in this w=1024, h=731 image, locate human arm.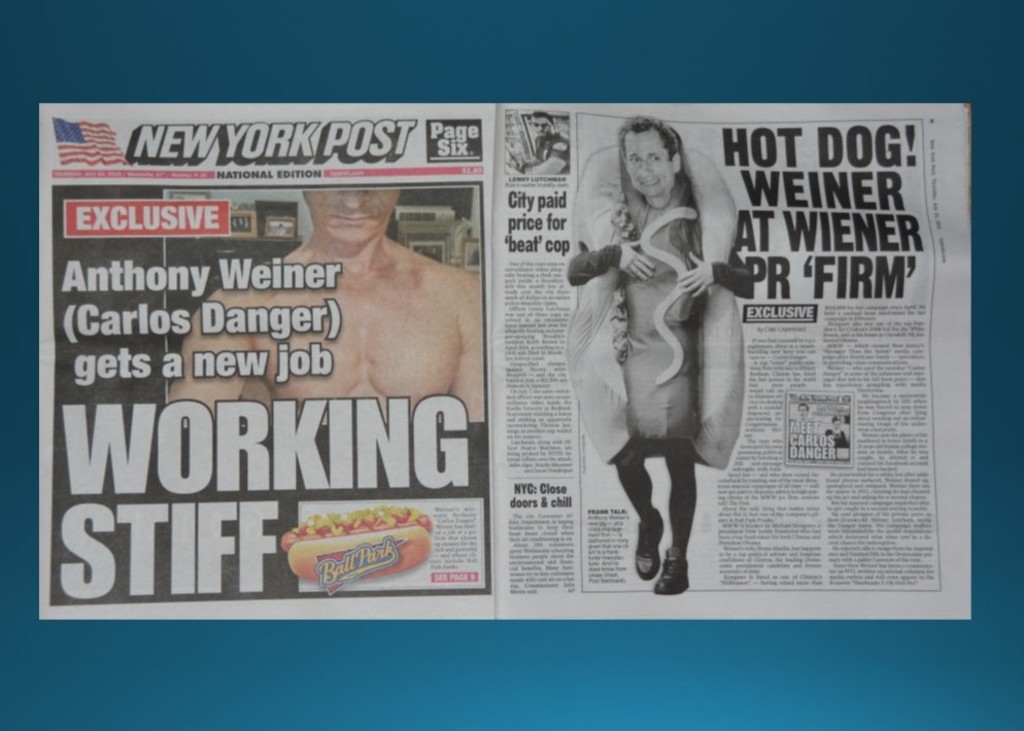
Bounding box: (x1=446, y1=281, x2=481, y2=422).
